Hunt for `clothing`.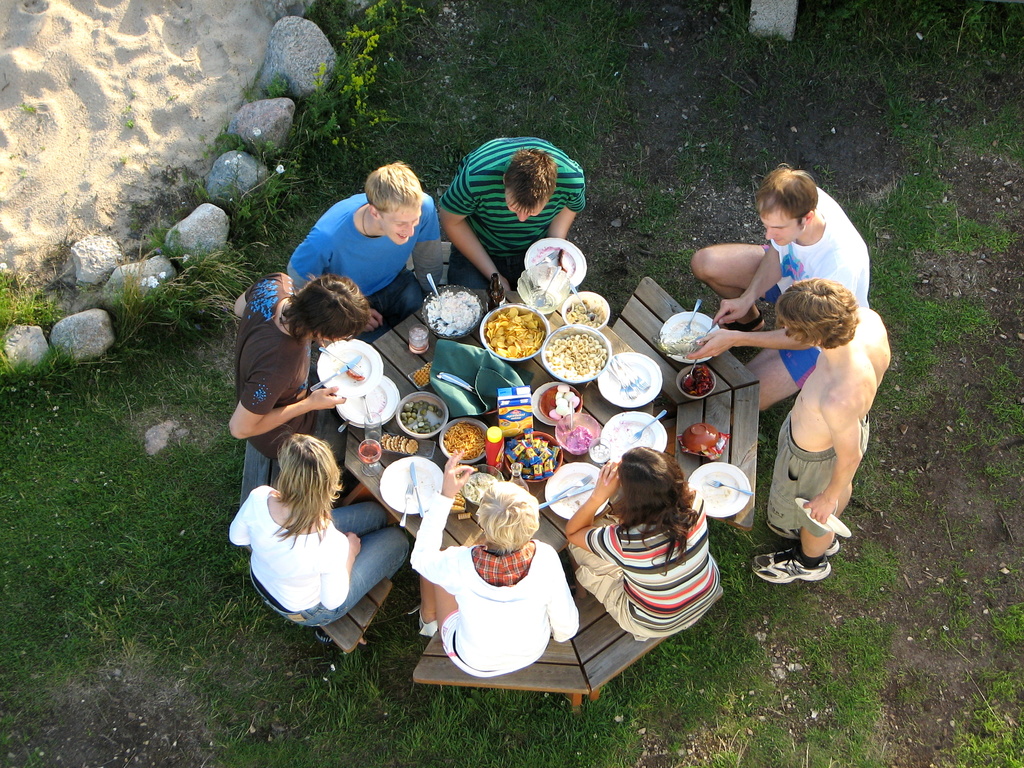
Hunted down at {"x1": 573, "y1": 504, "x2": 724, "y2": 639}.
